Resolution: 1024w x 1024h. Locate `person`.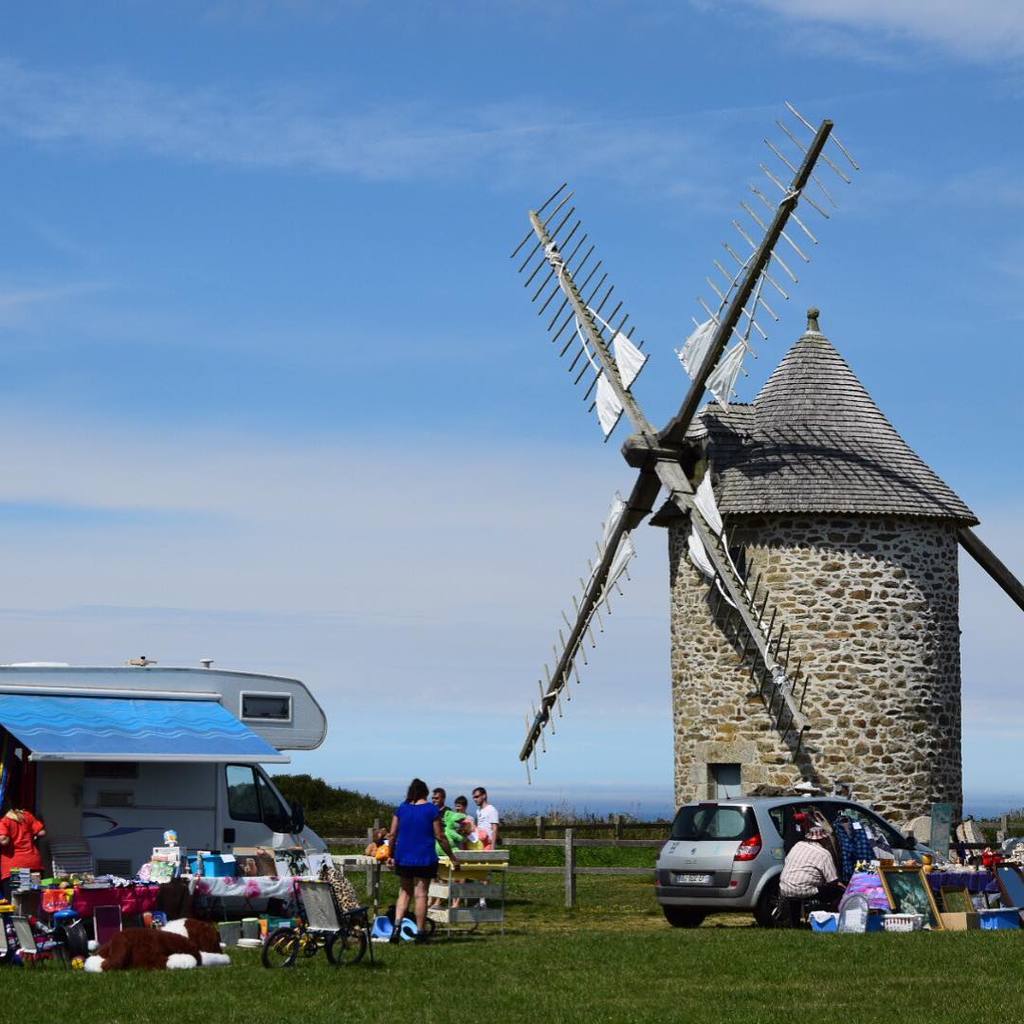
x1=0 y1=786 x2=45 y2=887.
